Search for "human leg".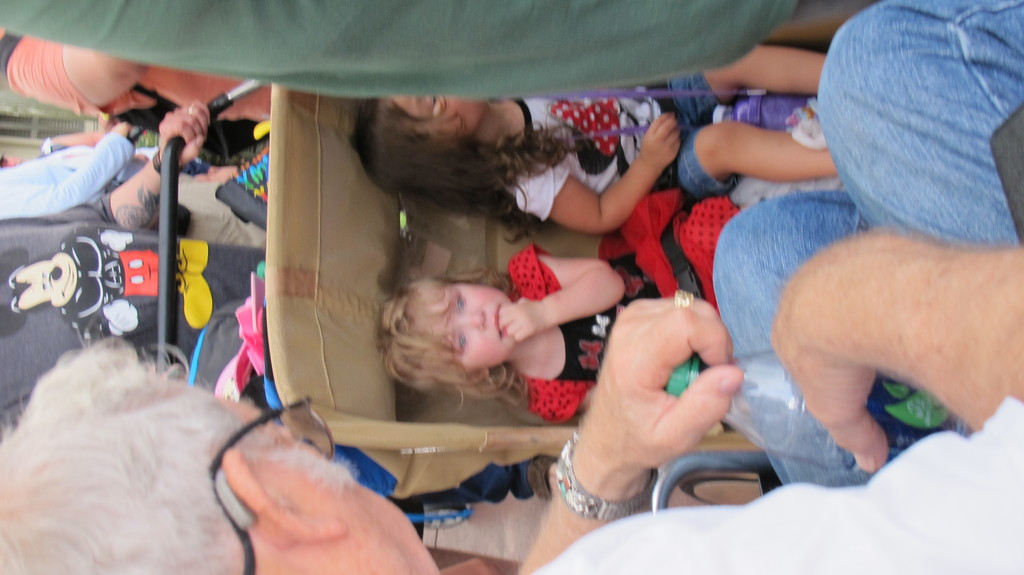
Found at (706,188,867,489).
